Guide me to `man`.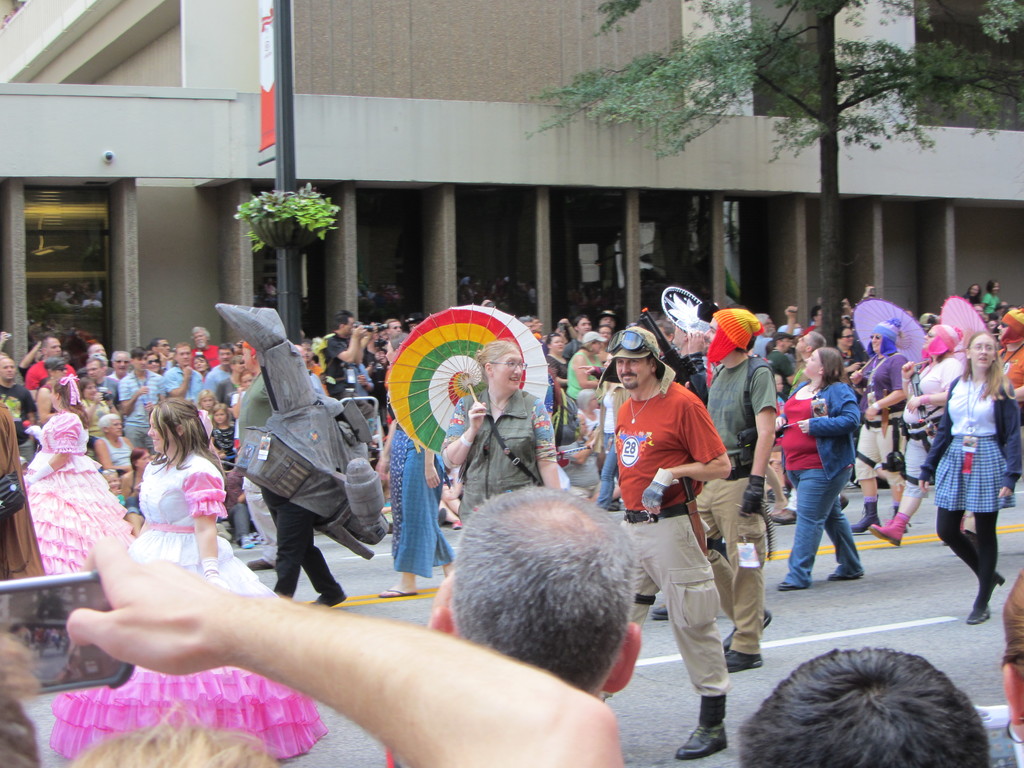
Guidance: box=[840, 327, 874, 486].
